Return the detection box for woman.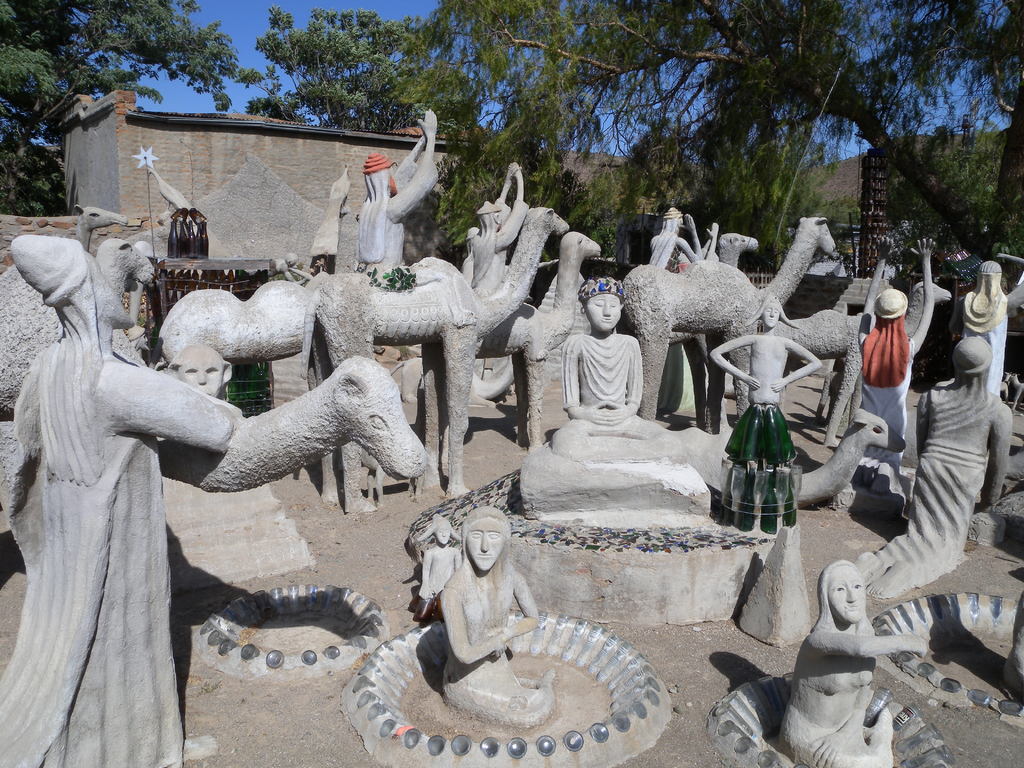
box(708, 294, 820, 527).
